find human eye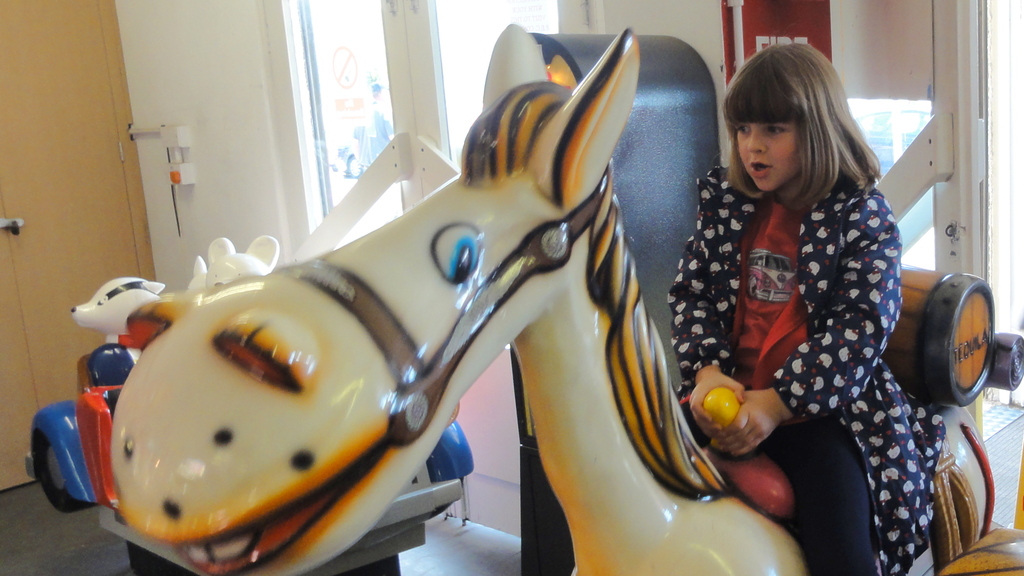
[761,117,791,138]
